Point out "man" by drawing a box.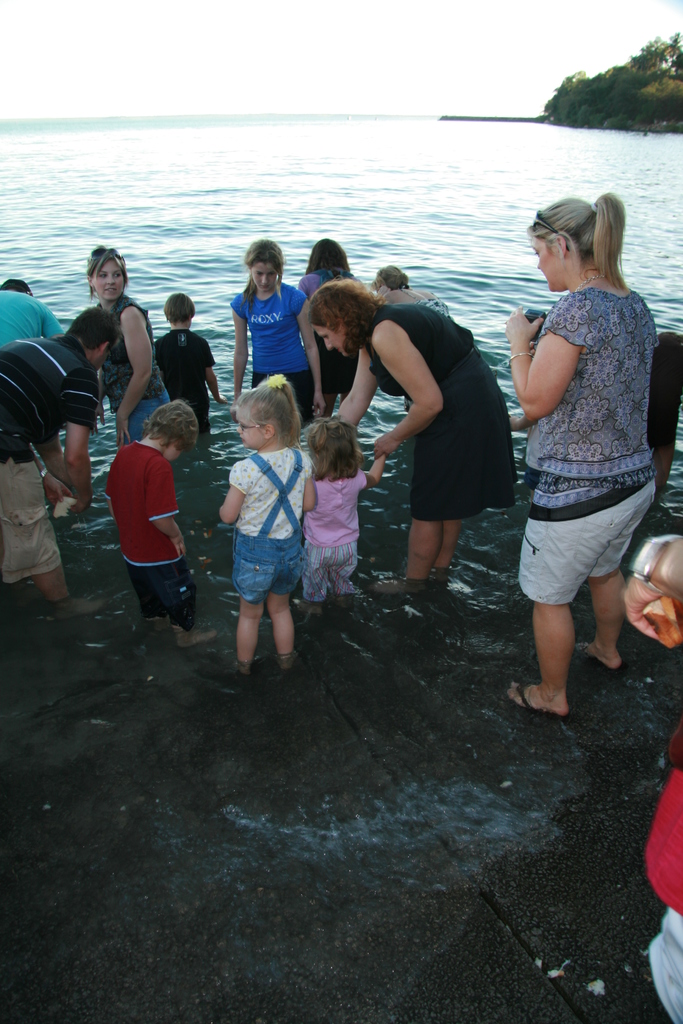
left=0, top=278, right=62, bottom=347.
